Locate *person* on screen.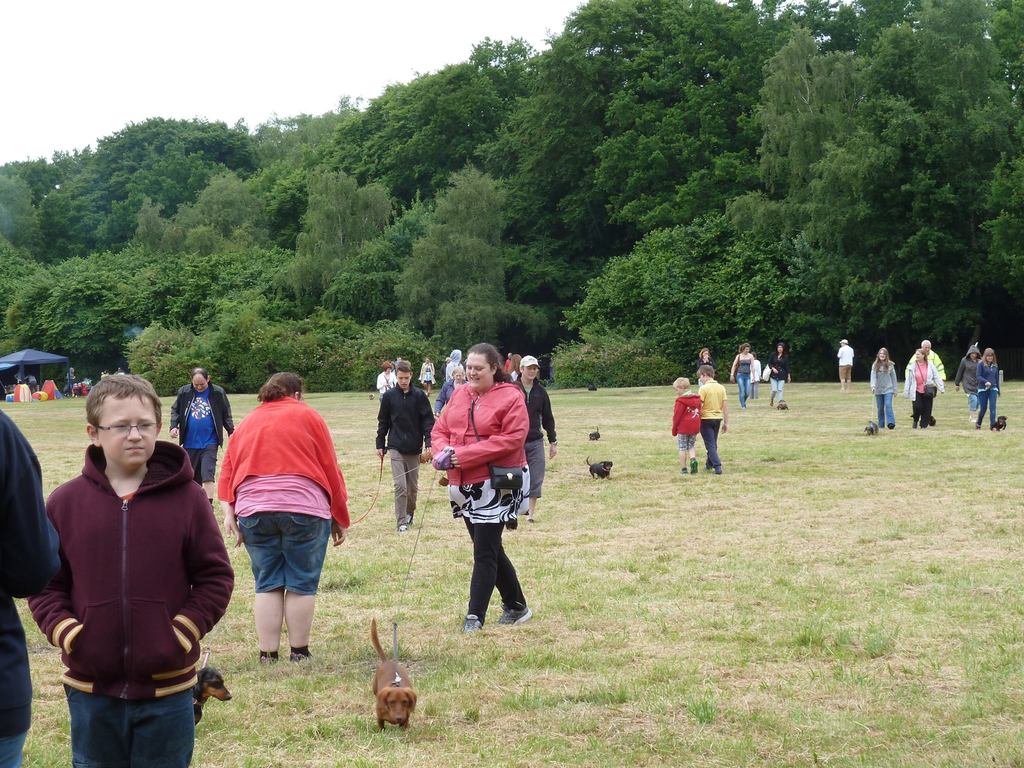
On screen at {"x1": 697, "y1": 366, "x2": 724, "y2": 479}.
